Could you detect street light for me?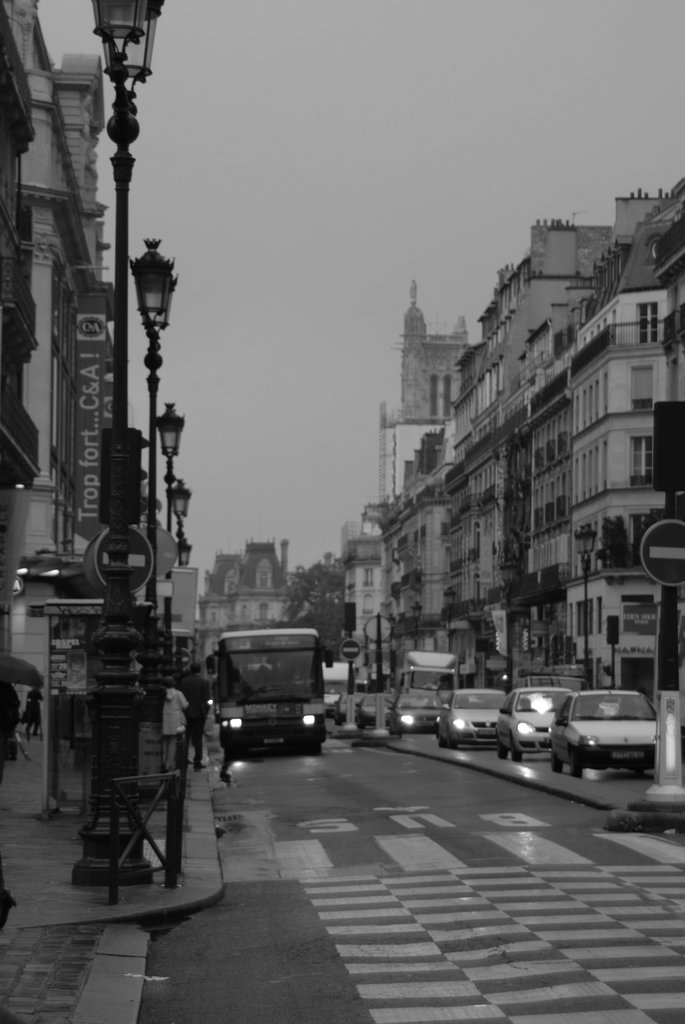
Detection result: 441,582,458,657.
